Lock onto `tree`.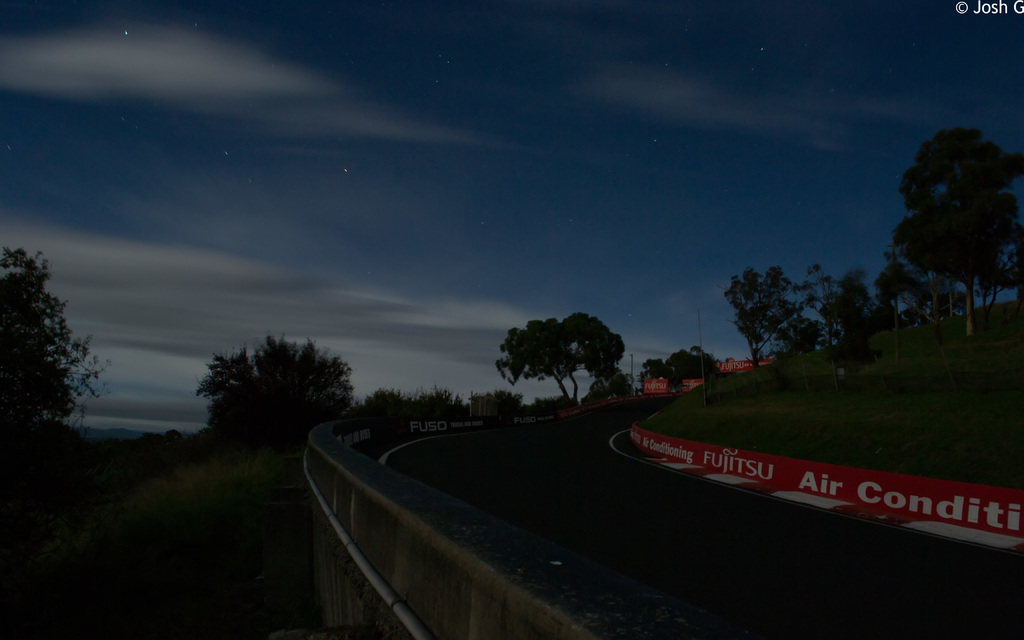
Locked: l=803, t=262, r=876, b=387.
